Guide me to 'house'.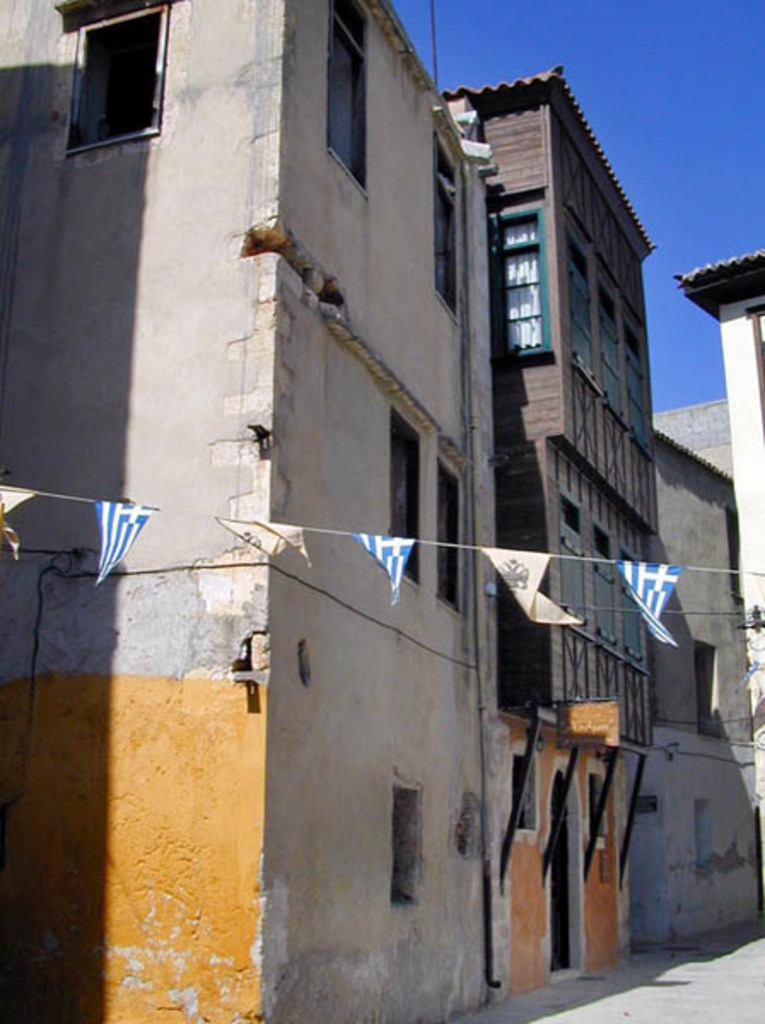
Guidance: left=0, top=0, right=763, bottom=1022.
